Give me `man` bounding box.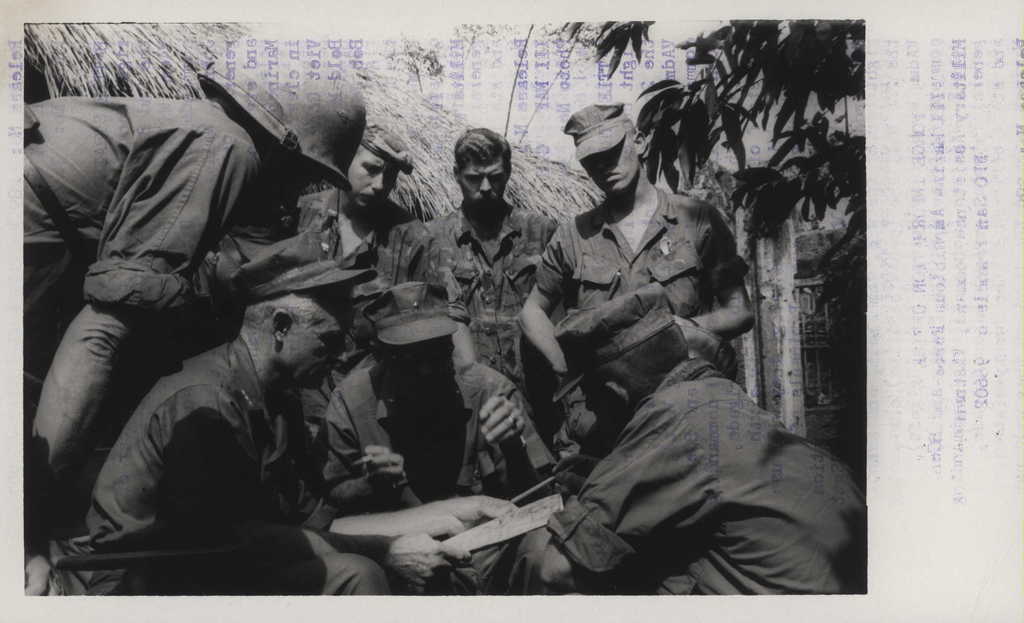
crop(24, 69, 371, 599).
